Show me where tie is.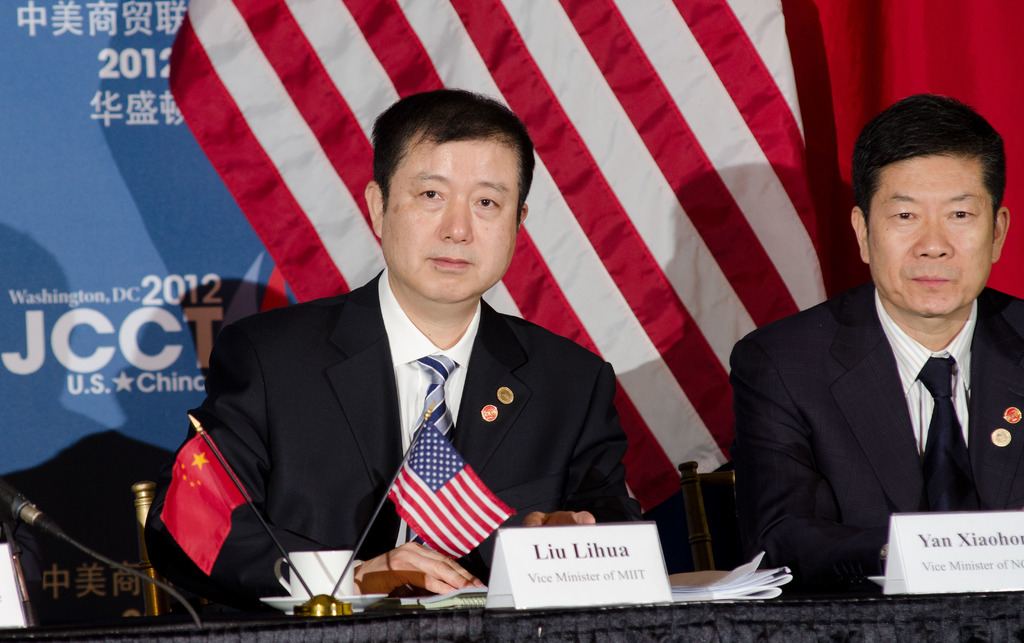
tie is at <region>911, 357, 989, 517</region>.
